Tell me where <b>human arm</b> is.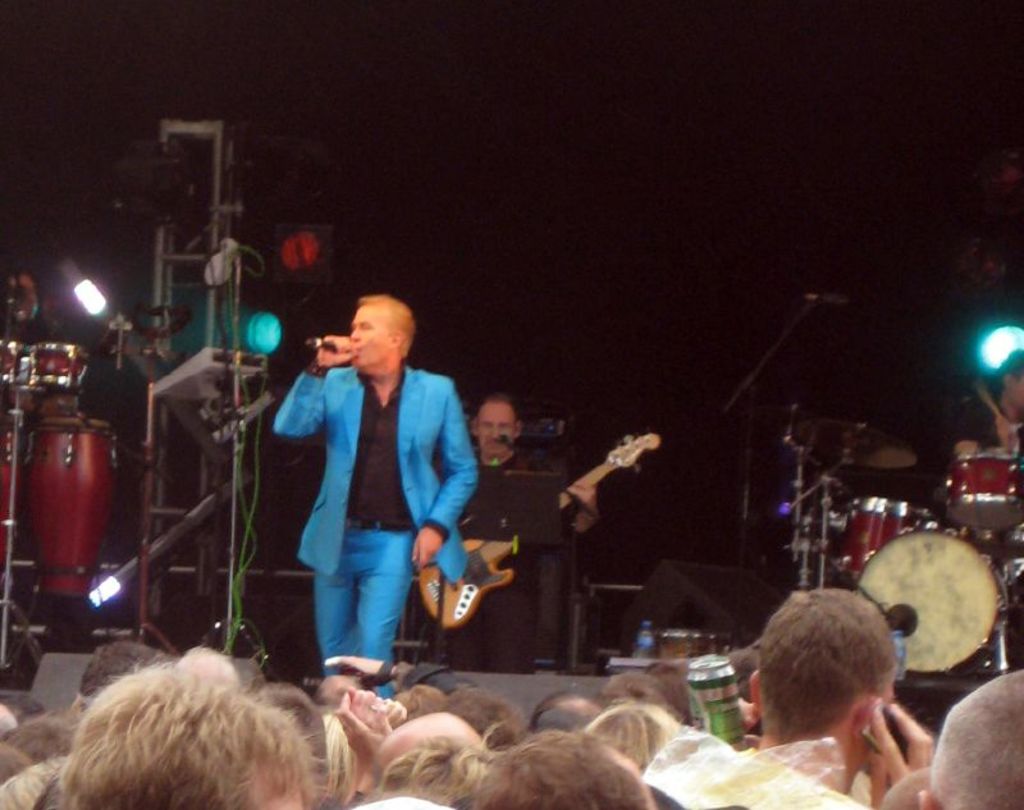
<b>human arm</b> is at bbox(268, 331, 353, 439).
